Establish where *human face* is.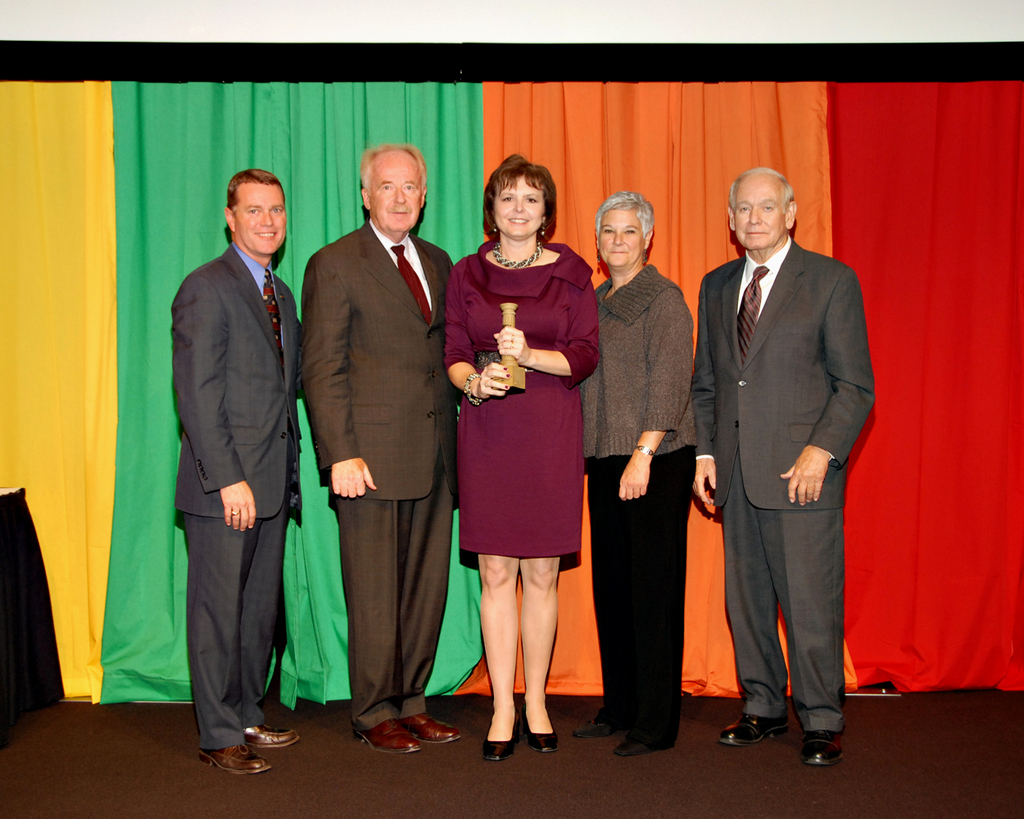
Established at {"x1": 231, "y1": 183, "x2": 283, "y2": 259}.
